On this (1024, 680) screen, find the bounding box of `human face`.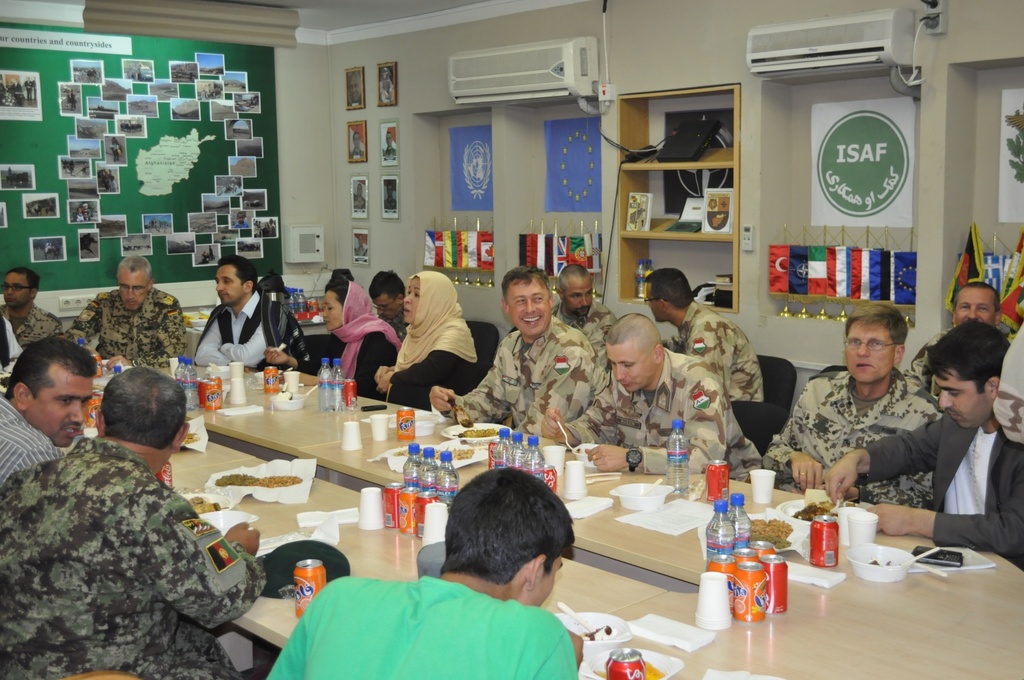
Bounding box: <region>117, 266, 147, 310</region>.
